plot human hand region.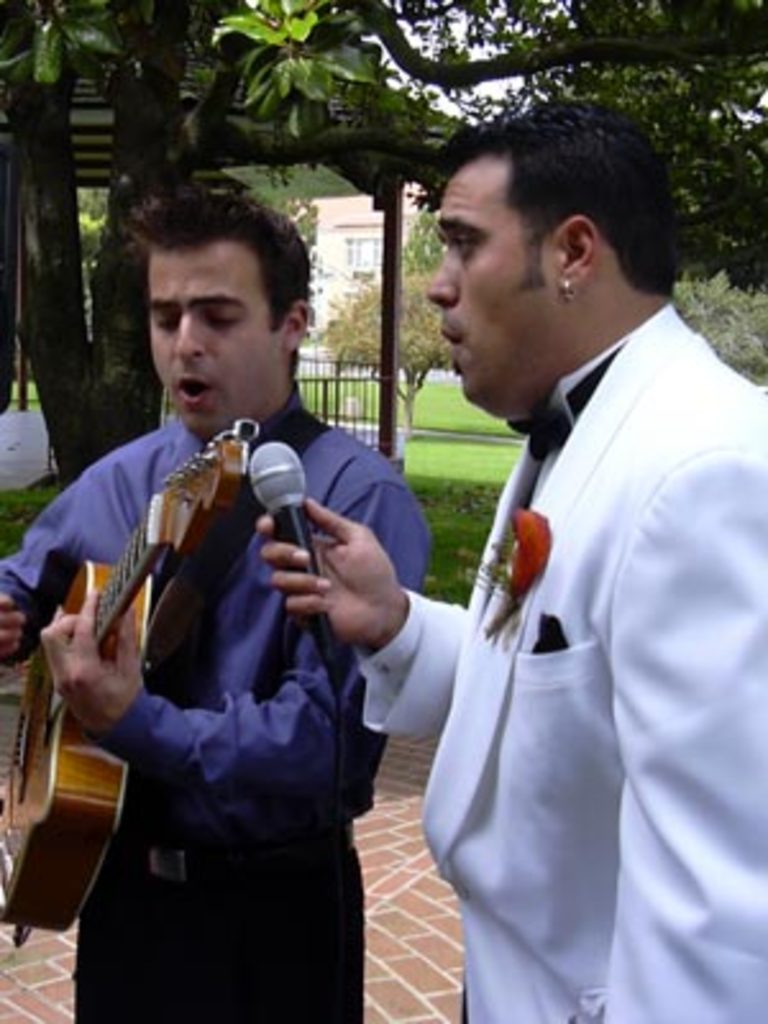
Plotted at box=[266, 507, 422, 660].
